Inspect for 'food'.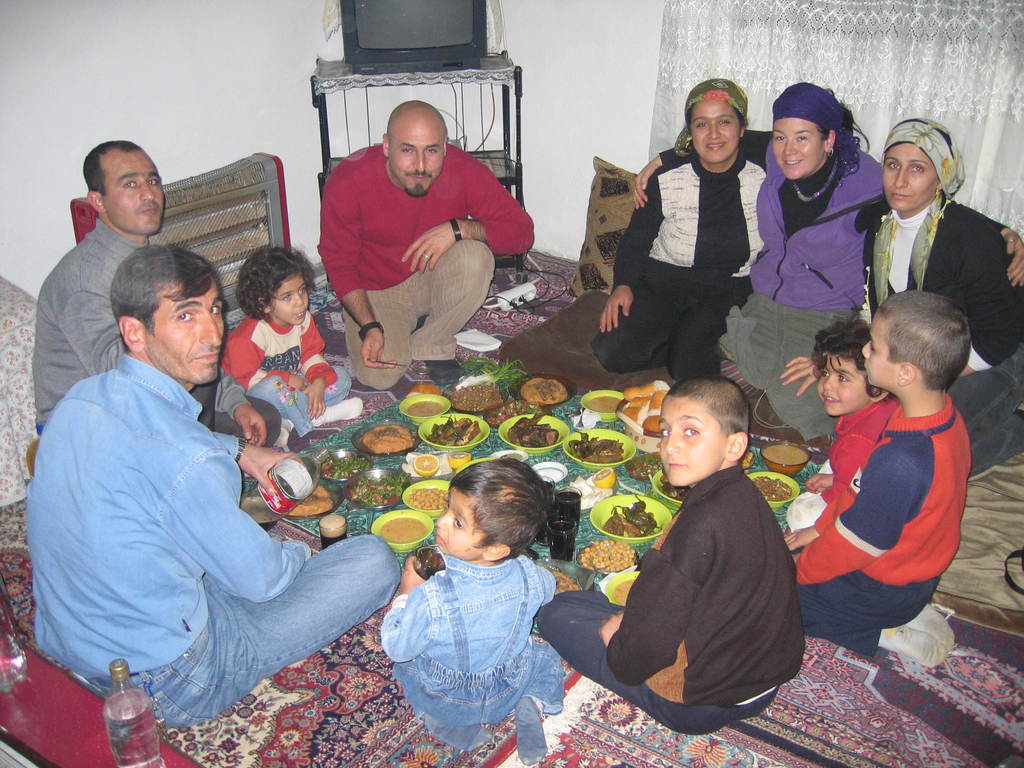
Inspection: bbox=(444, 381, 501, 409).
